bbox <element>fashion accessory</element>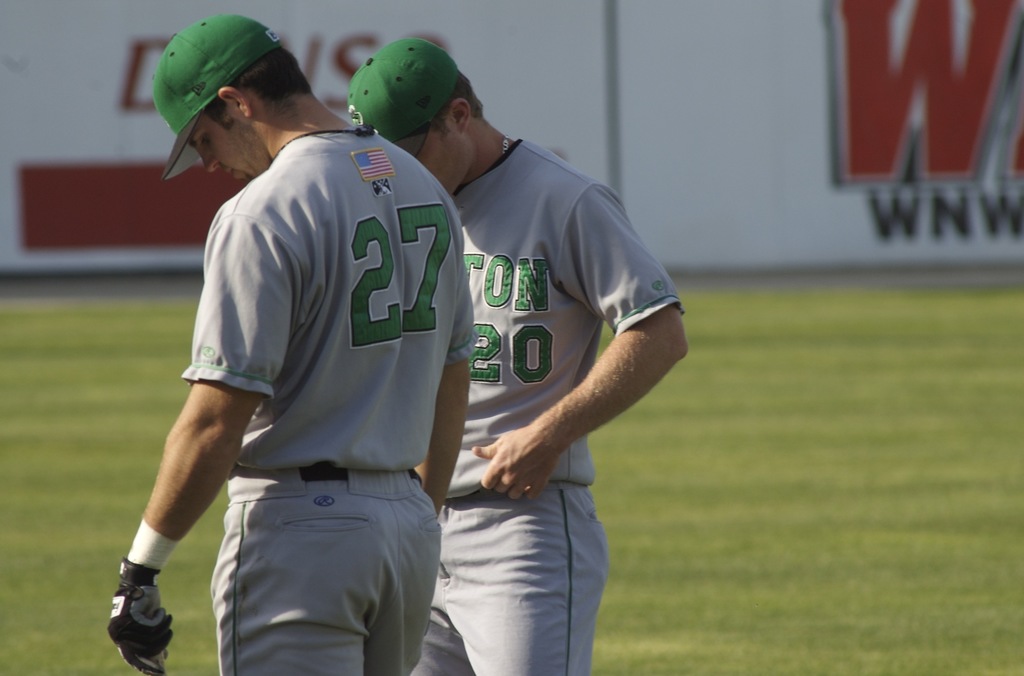
[275, 123, 378, 153]
